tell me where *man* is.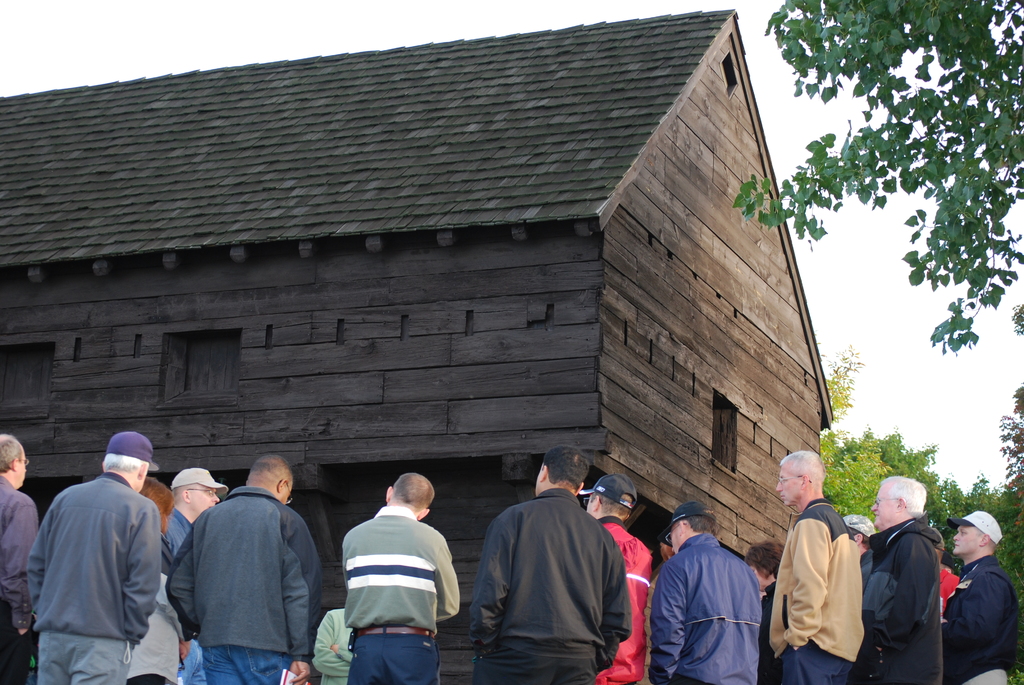
*man* is at select_region(860, 476, 944, 684).
